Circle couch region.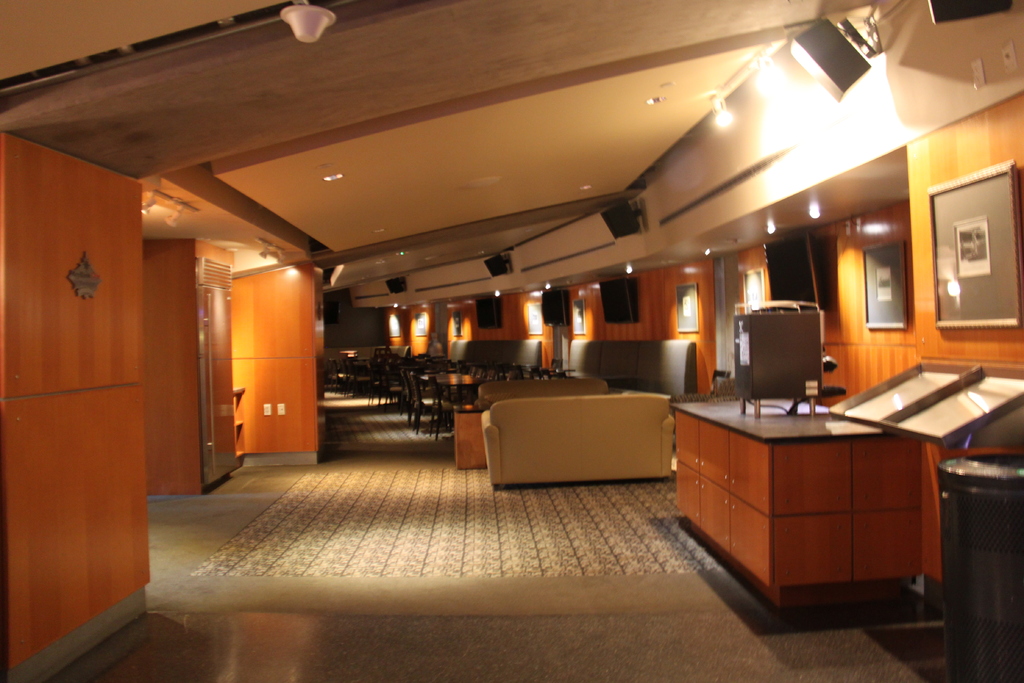
Region: <region>454, 387, 695, 502</region>.
